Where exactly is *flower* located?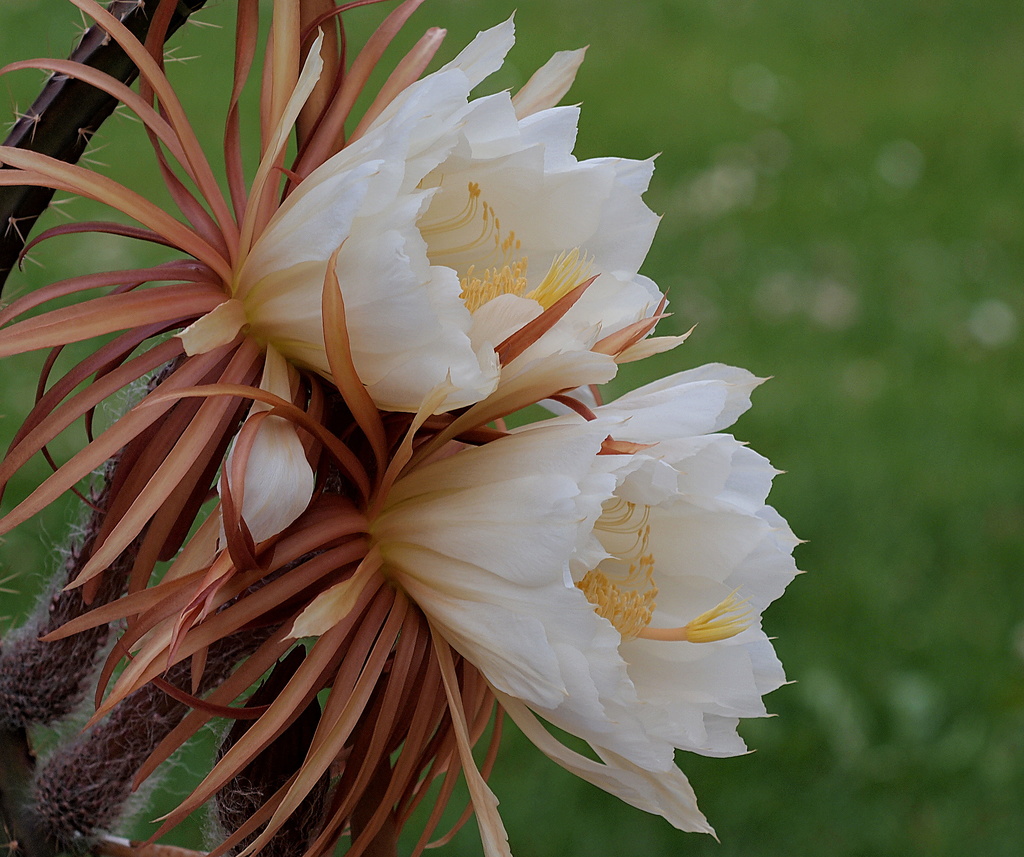
Its bounding box is x1=166 y1=3 x2=691 y2=553.
